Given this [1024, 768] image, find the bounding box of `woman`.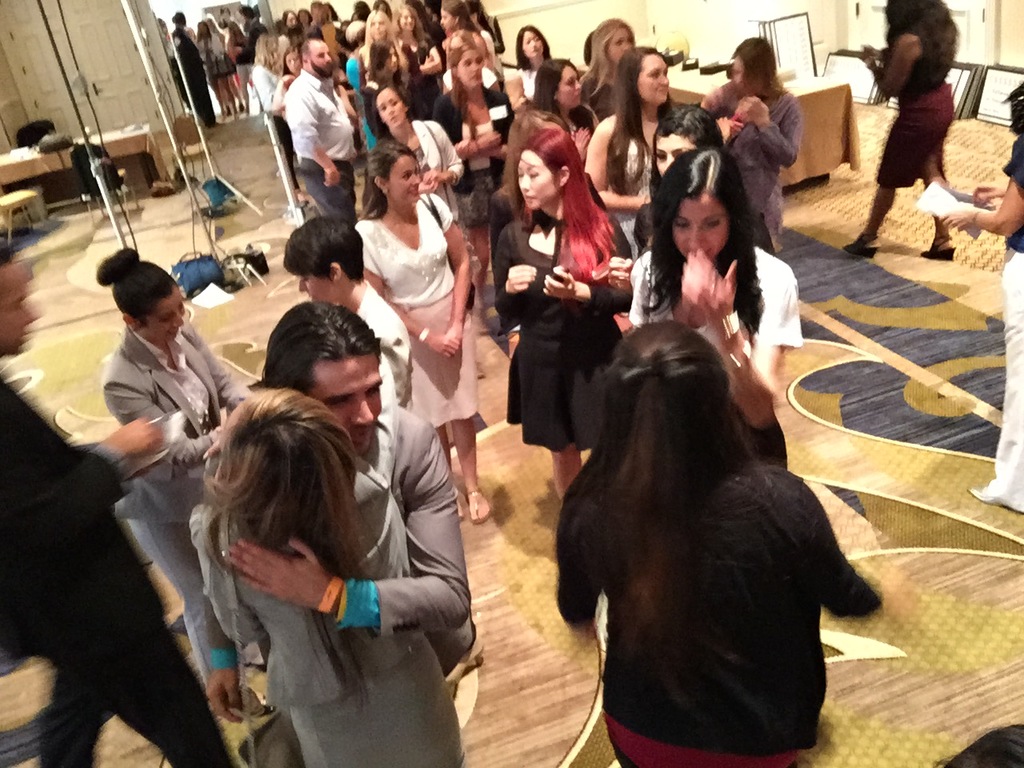
577,43,685,265.
